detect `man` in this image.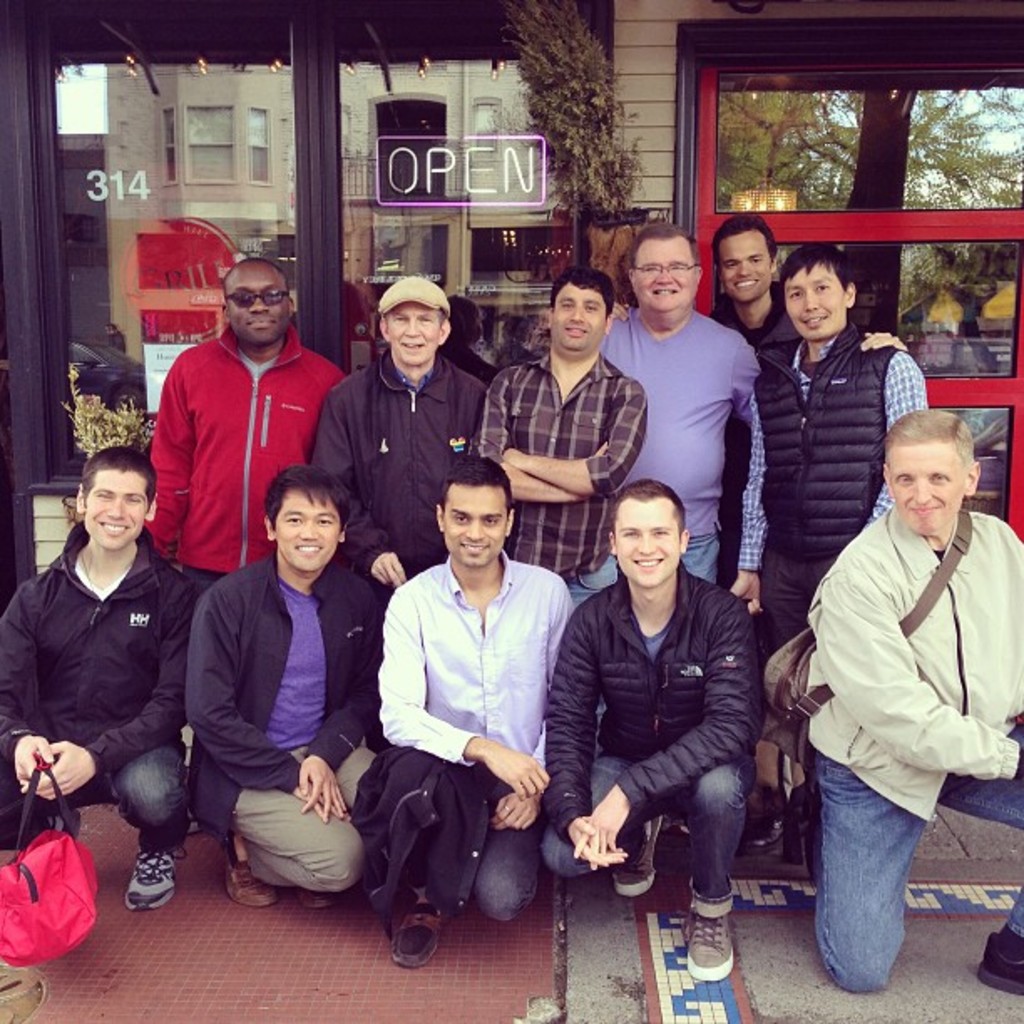
Detection: left=763, top=243, right=927, bottom=855.
